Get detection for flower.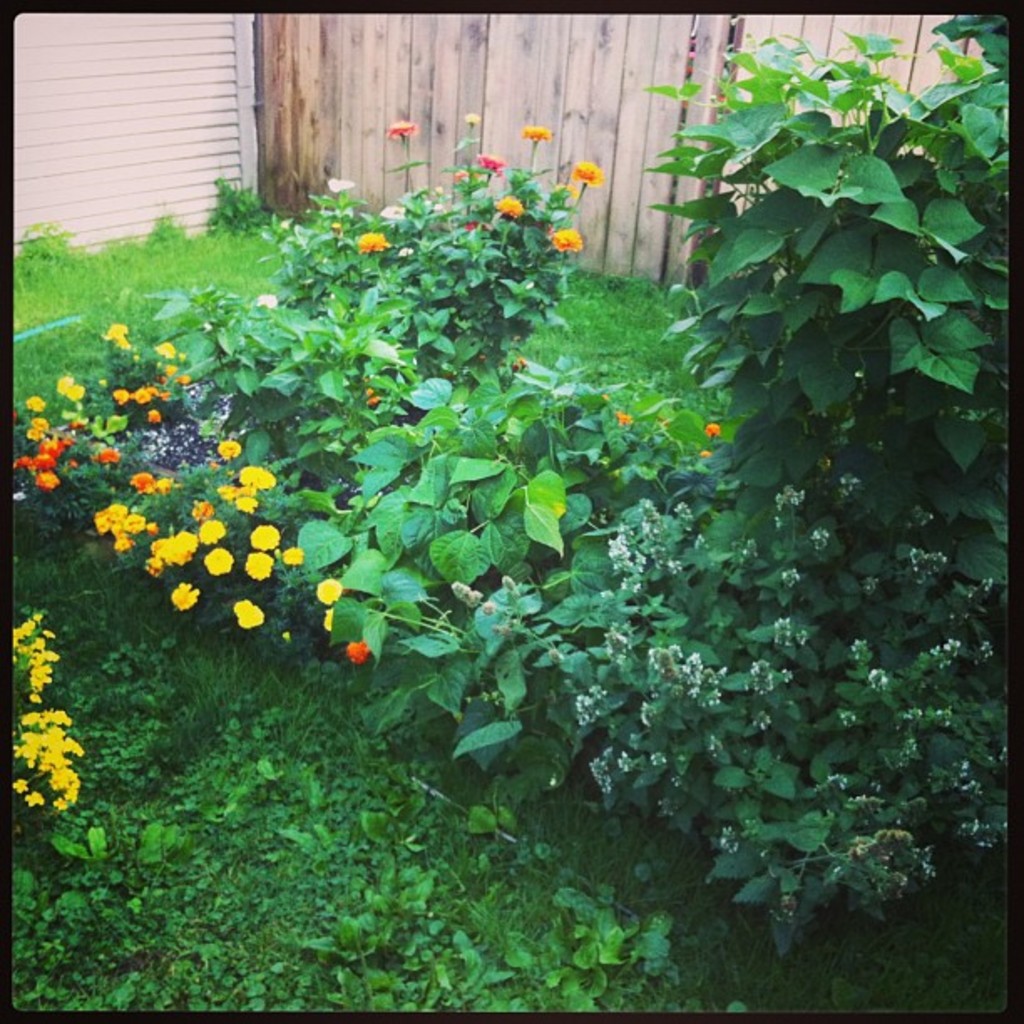
Detection: x1=65, y1=380, x2=84, y2=405.
